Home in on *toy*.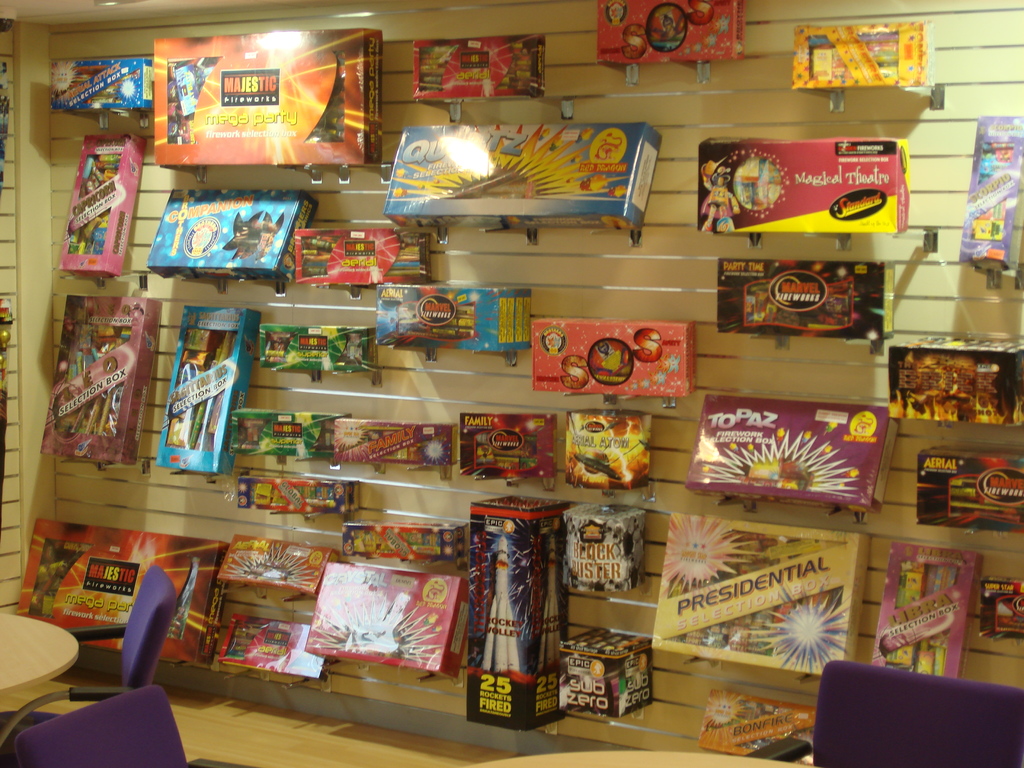
Homed in at rect(557, 415, 650, 506).
